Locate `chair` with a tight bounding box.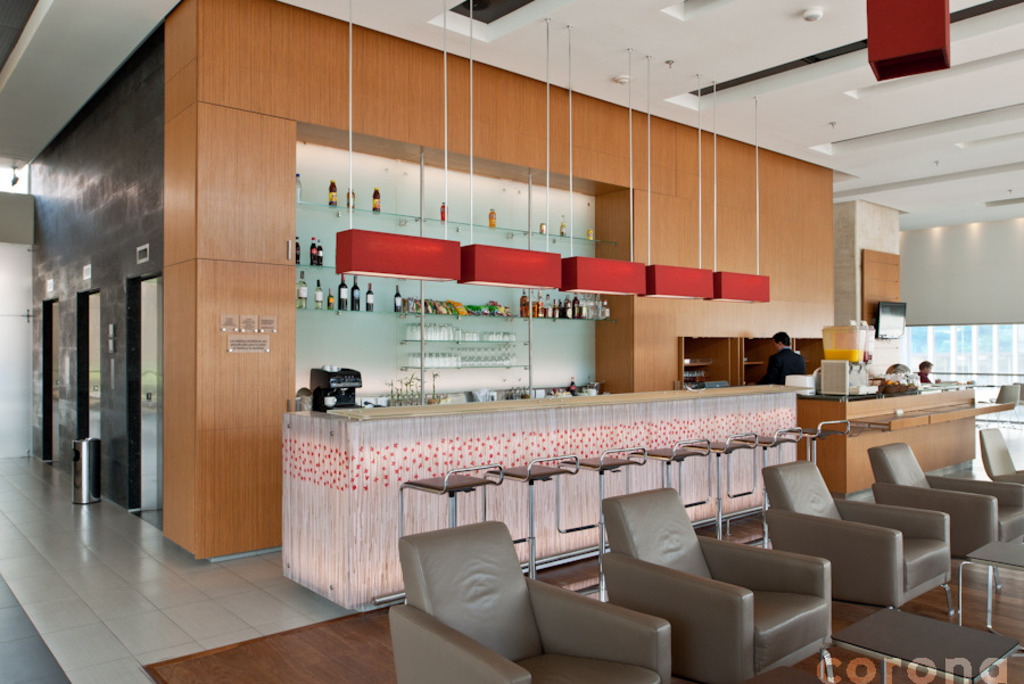
crop(761, 459, 955, 619).
